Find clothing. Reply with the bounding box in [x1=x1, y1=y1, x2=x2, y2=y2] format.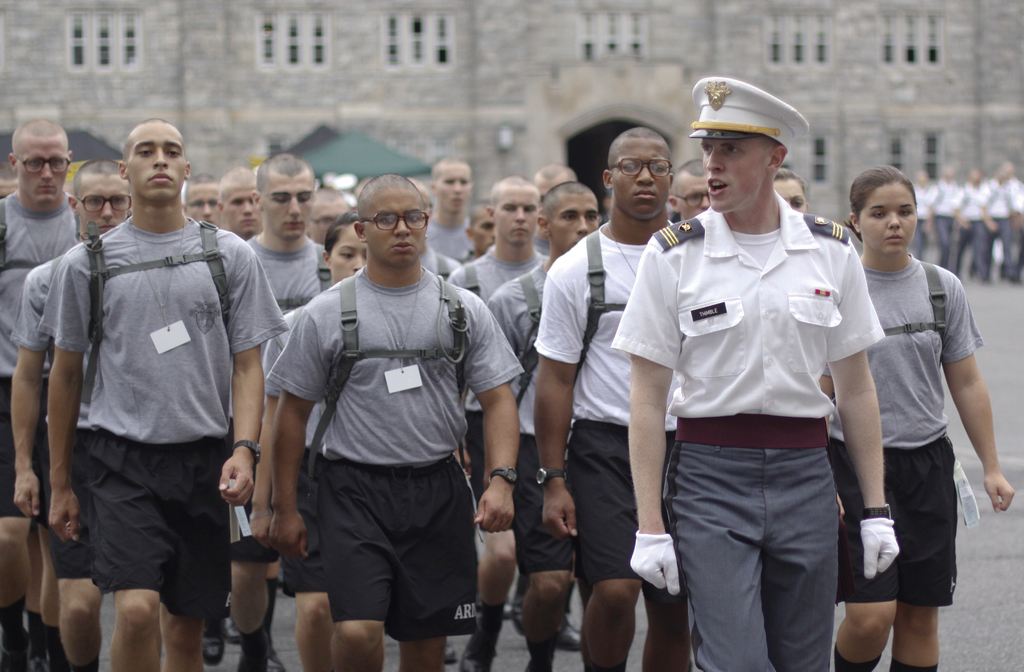
[x1=616, y1=191, x2=903, y2=671].
